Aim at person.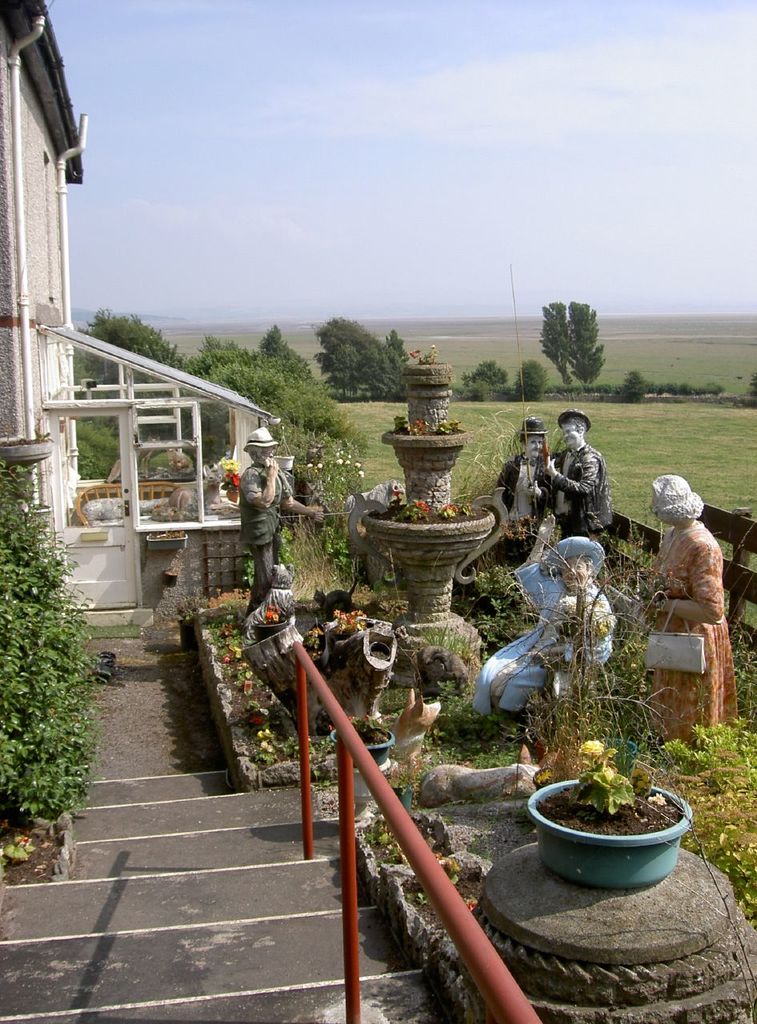
Aimed at {"left": 631, "top": 468, "right": 743, "bottom": 753}.
